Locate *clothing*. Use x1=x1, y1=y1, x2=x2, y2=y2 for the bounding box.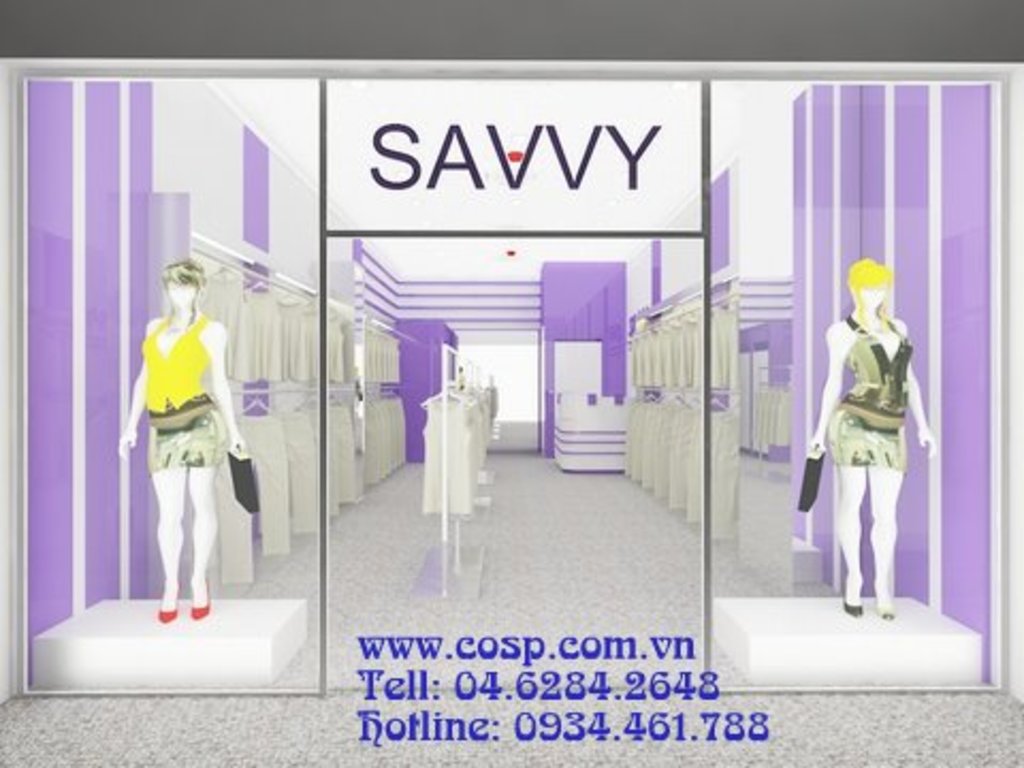
x1=282, y1=403, x2=337, y2=523.
